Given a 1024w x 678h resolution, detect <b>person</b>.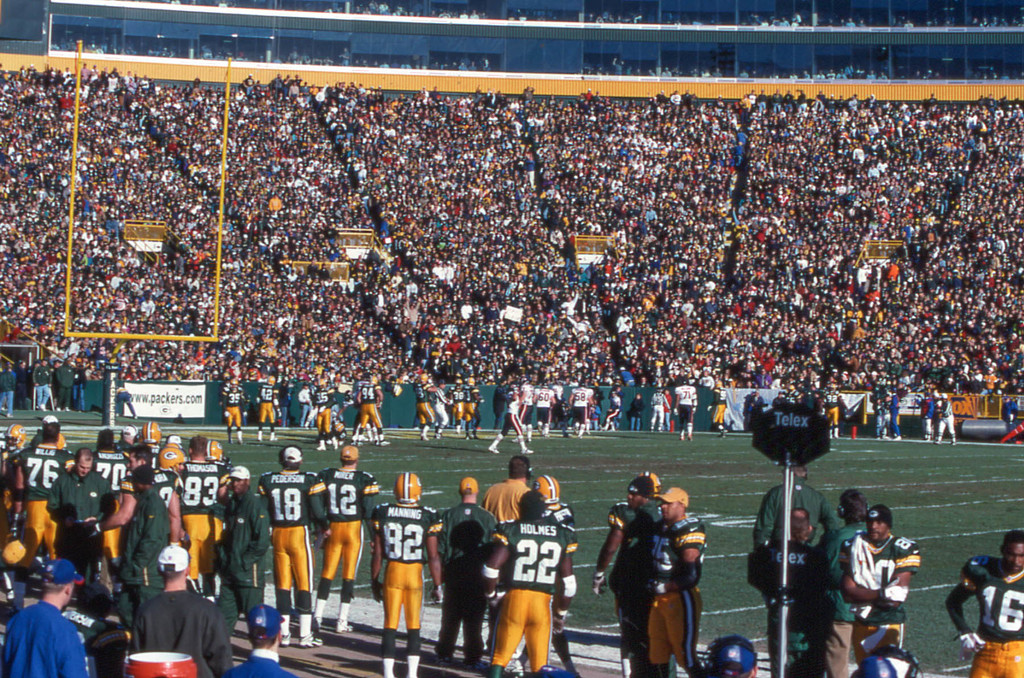
[735, 498, 840, 677].
